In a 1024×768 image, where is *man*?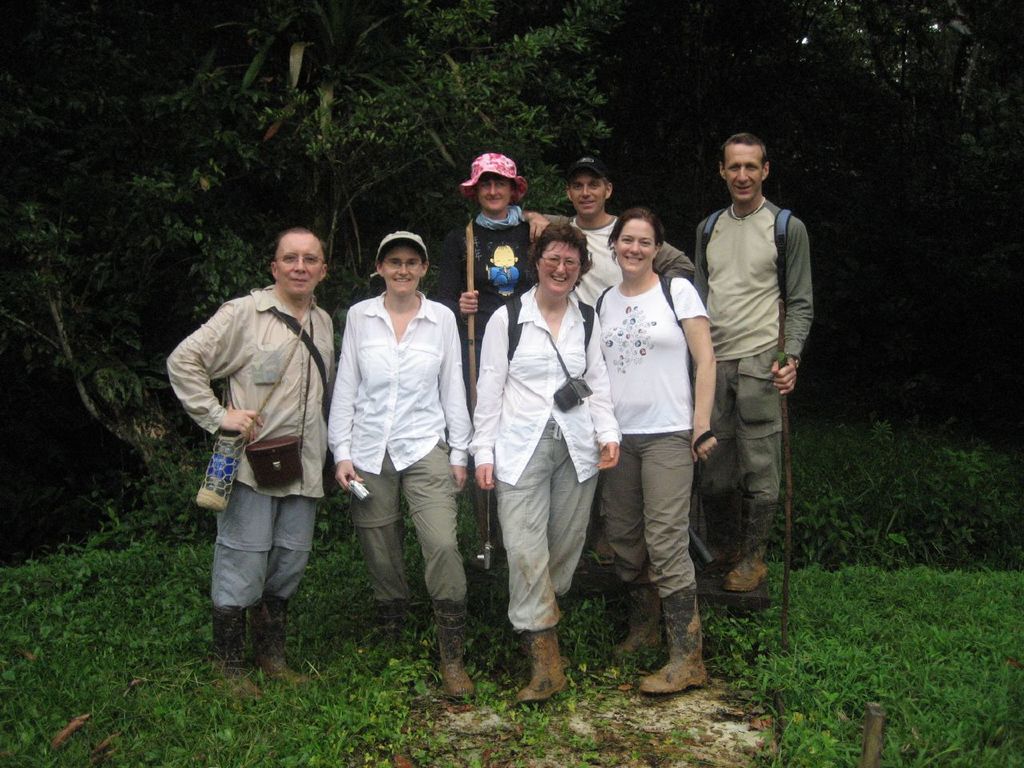
x1=162 y1=226 x2=338 y2=694.
